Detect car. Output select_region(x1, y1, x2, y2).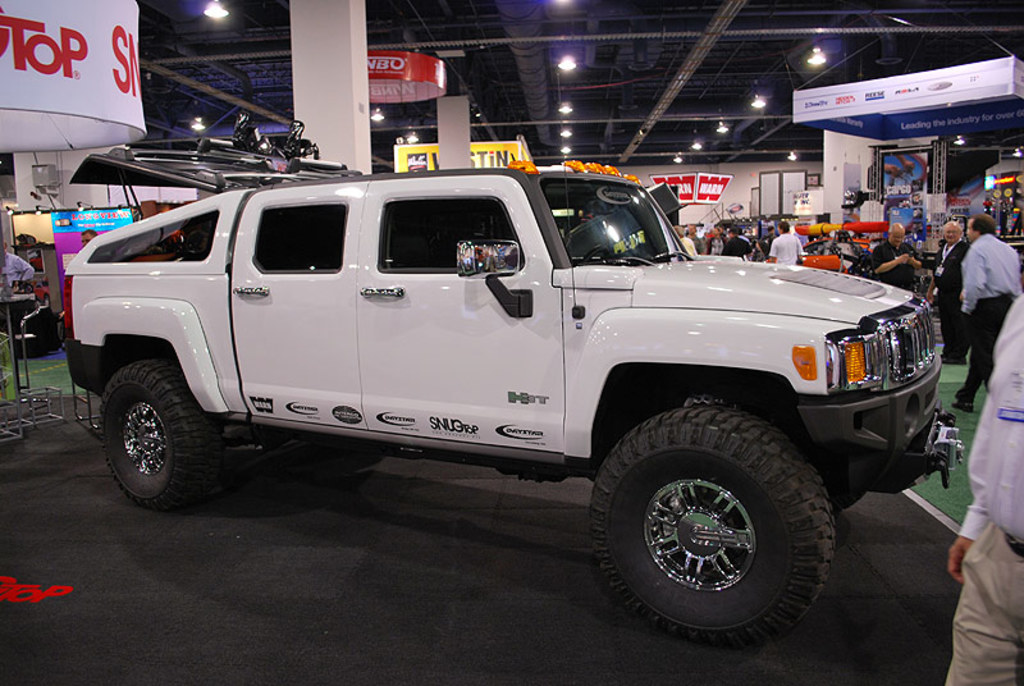
select_region(64, 141, 982, 634).
